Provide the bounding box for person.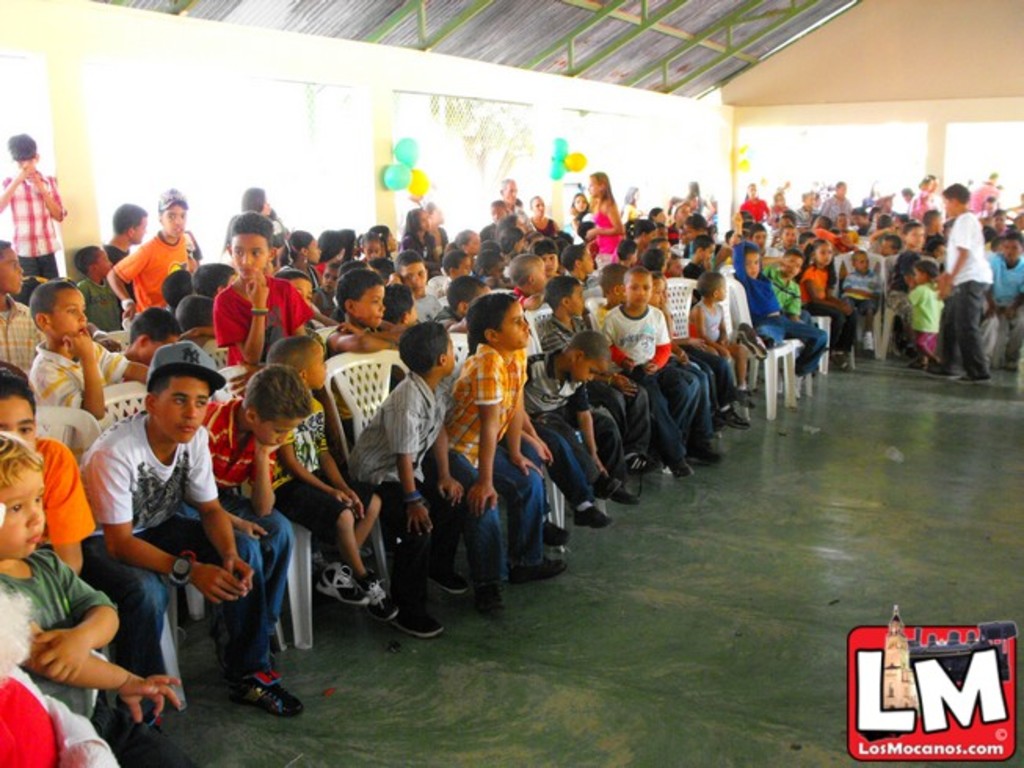
{"x1": 522, "y1": 196, "x2": 560, "y2": 235}.
